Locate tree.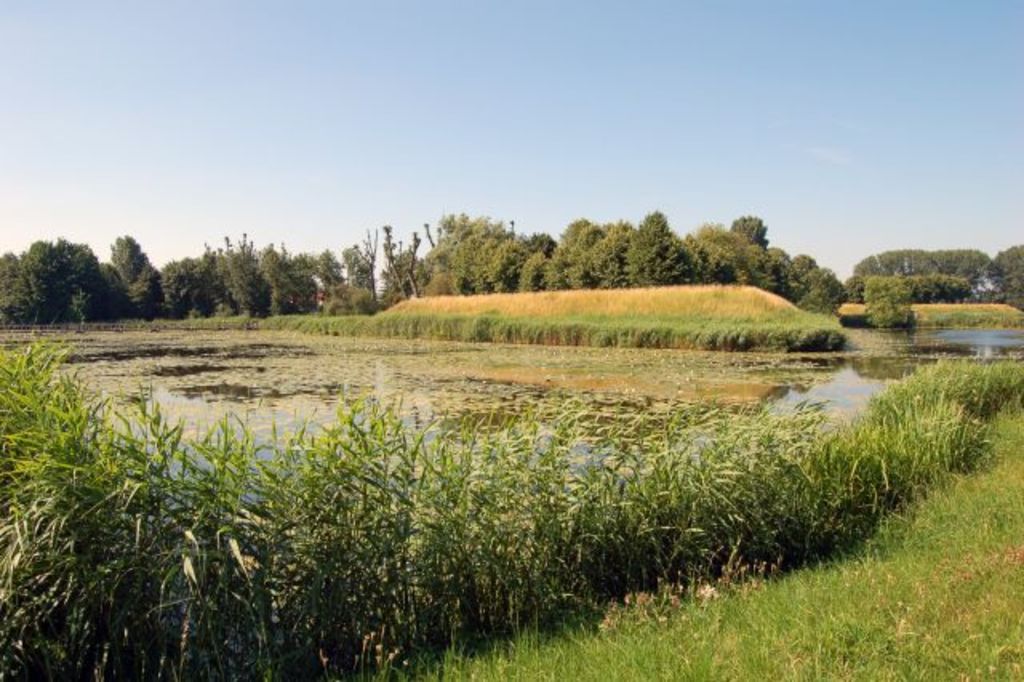
Bounding box: BBox(384, 221, 424, 312).
